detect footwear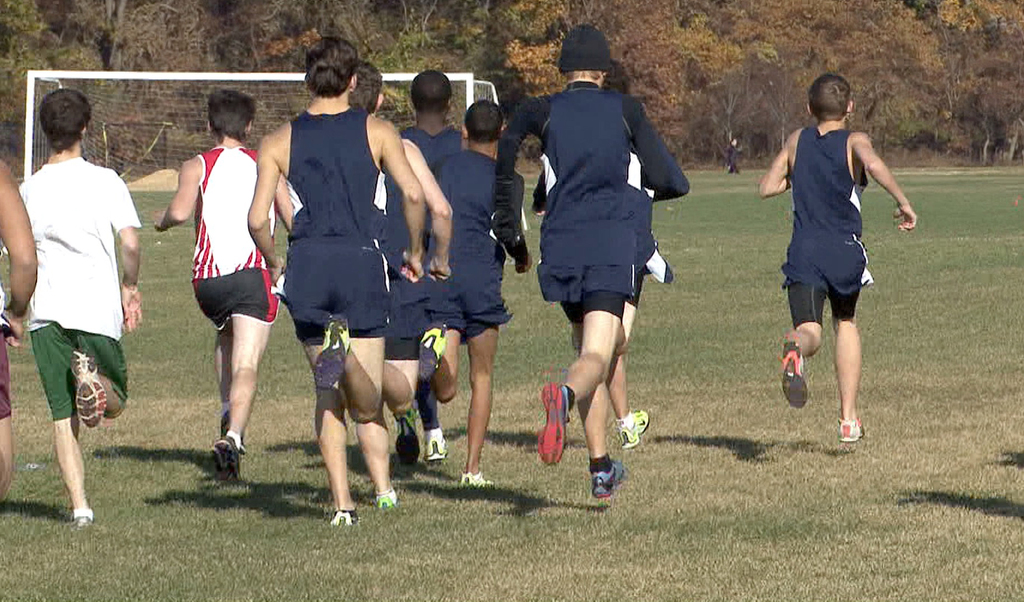
591/461/630/500
